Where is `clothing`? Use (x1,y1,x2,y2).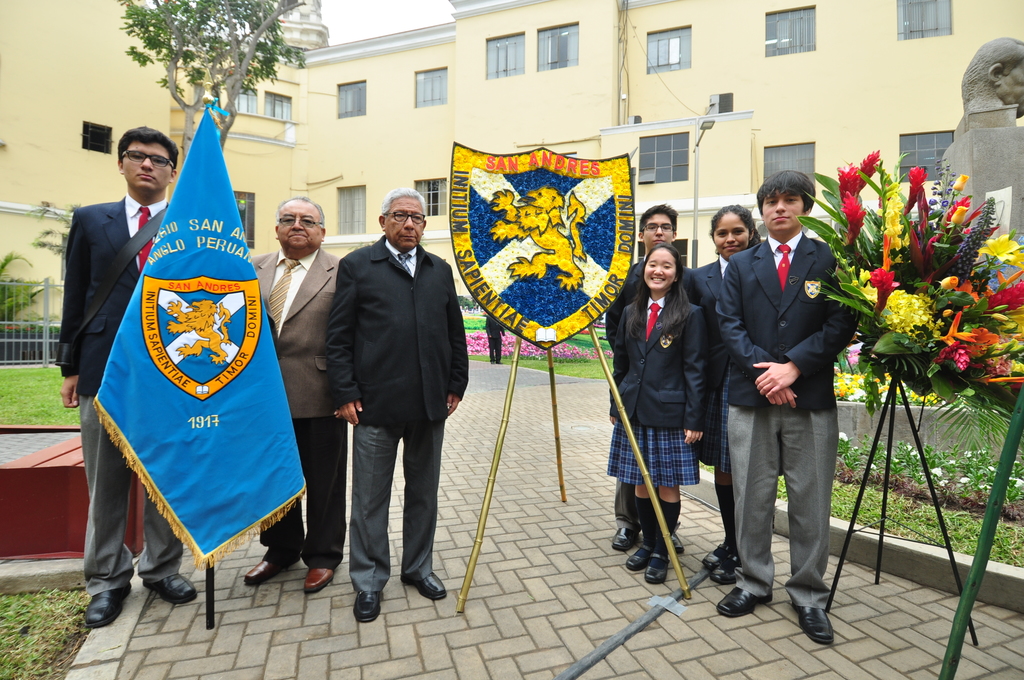
(329,234,472,576).
